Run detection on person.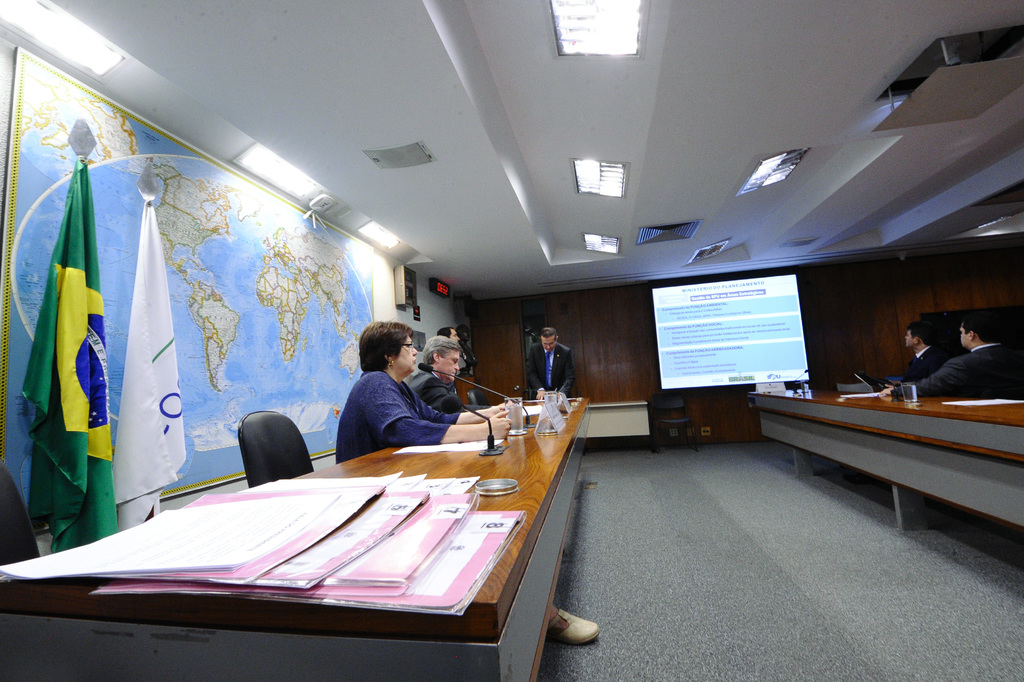
Result: [left=405, top=328, right=514, bottom=426].
